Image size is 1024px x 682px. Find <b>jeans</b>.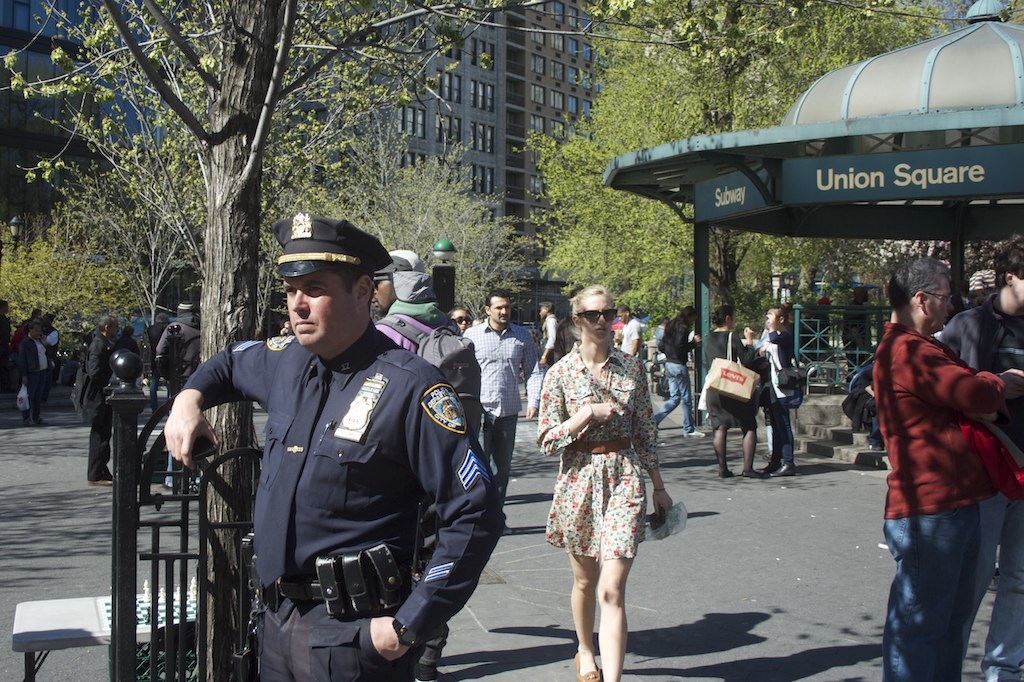
bbox=[766, 396, 798, 466].
